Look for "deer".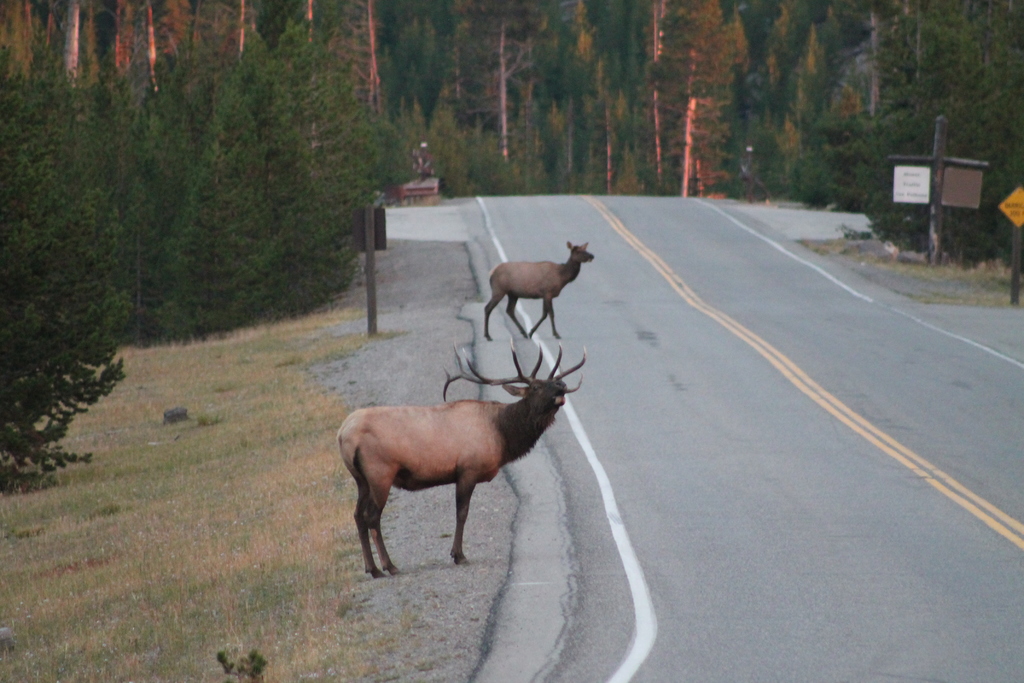
Found: region(337, 336, 588, 582).
